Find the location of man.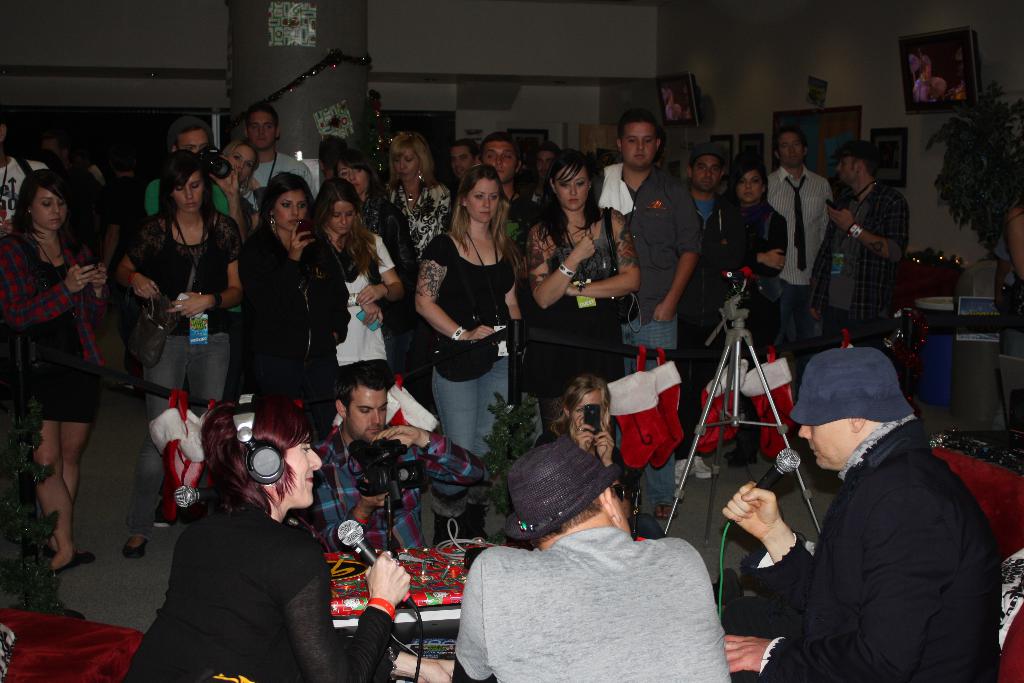
Location: x1=228, y1=101, x2=328, y2=221.
